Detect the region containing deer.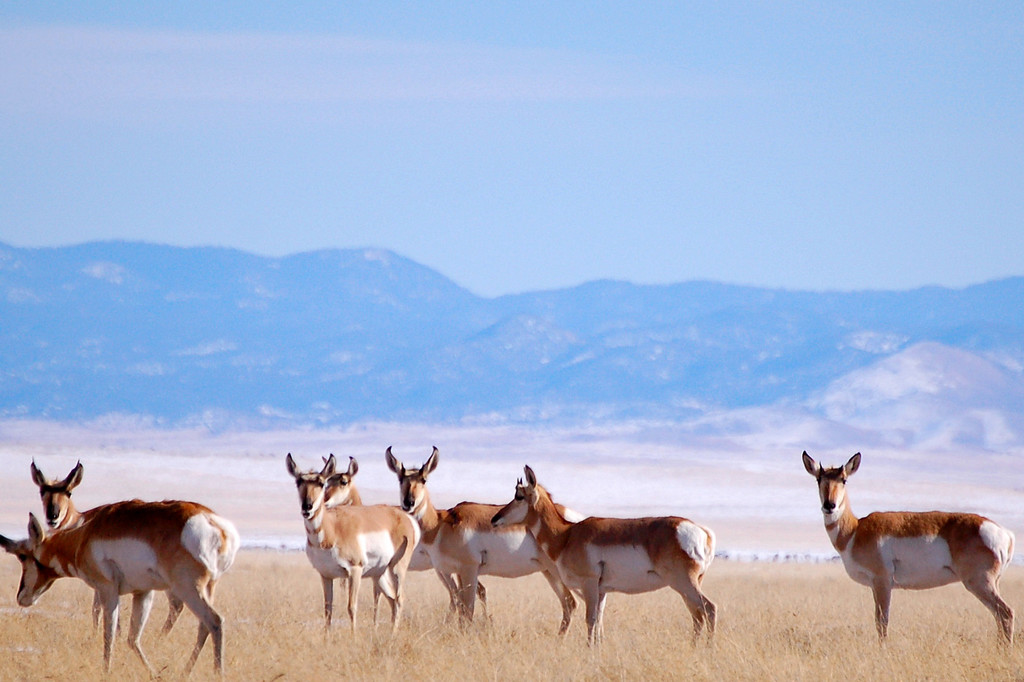
detection(381, 442, 575, 638).
